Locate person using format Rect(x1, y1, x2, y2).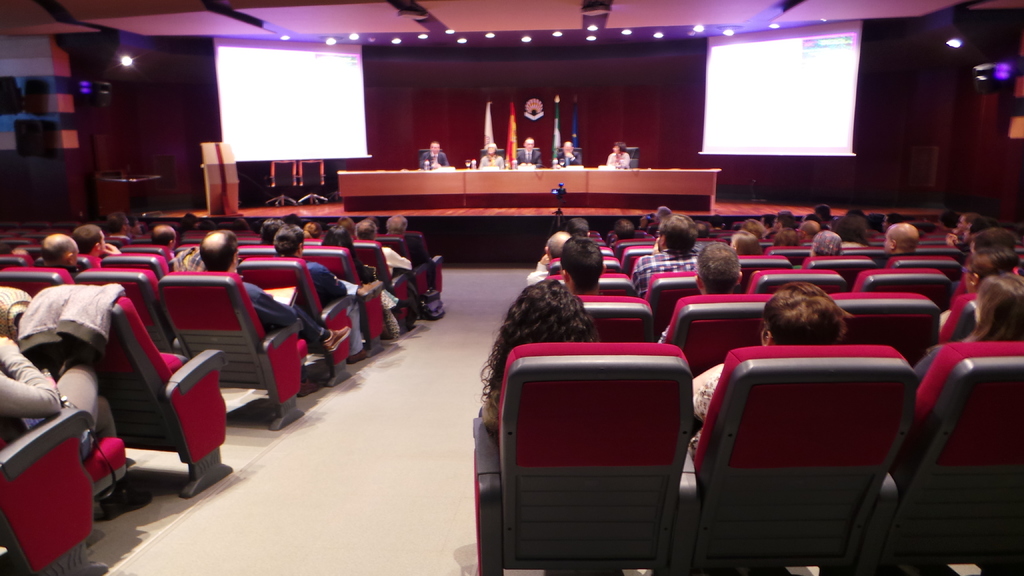
Rect(267, 225, 386, 356).
